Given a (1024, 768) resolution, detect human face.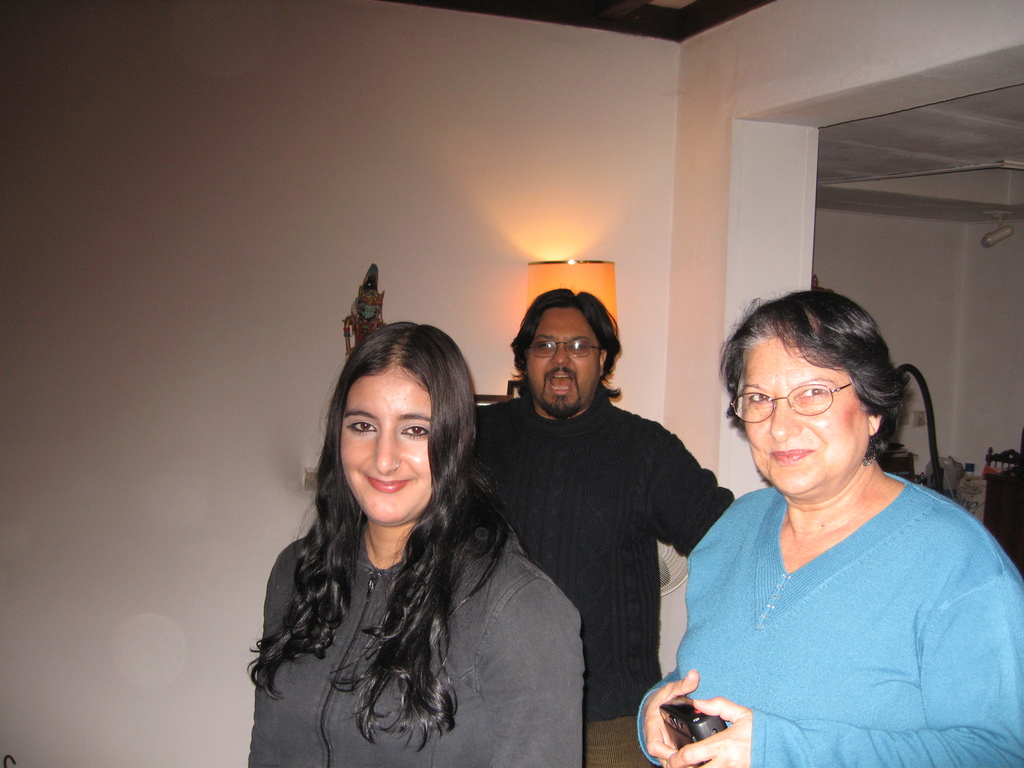
(left=336, top=372, right=432, bottom=526).
